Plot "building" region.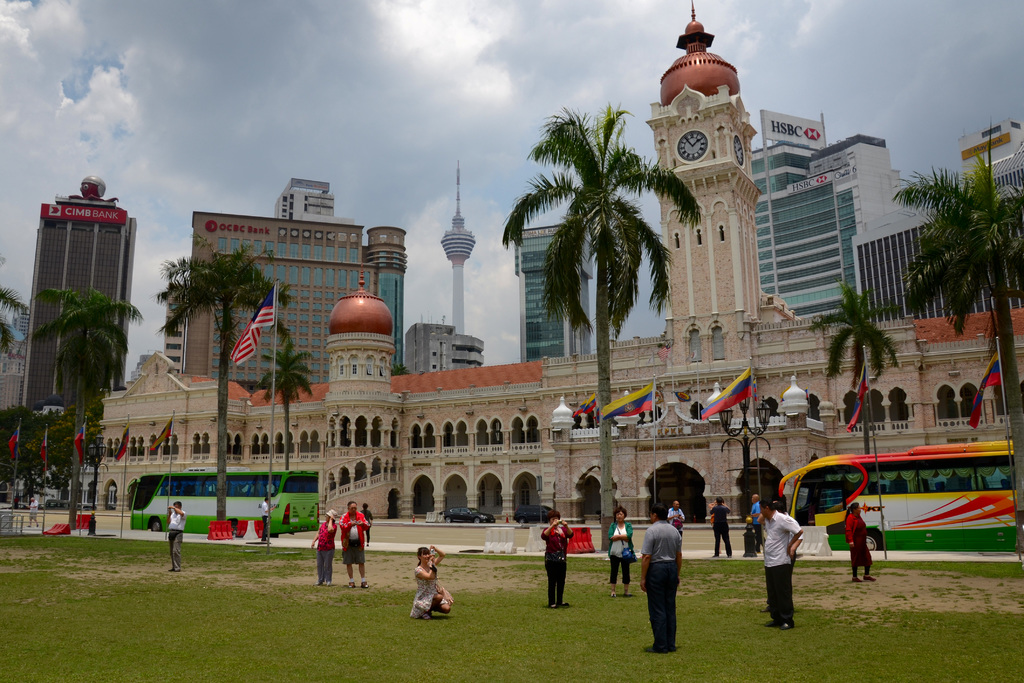
Plotted at (845, 122, 1023, 324).
